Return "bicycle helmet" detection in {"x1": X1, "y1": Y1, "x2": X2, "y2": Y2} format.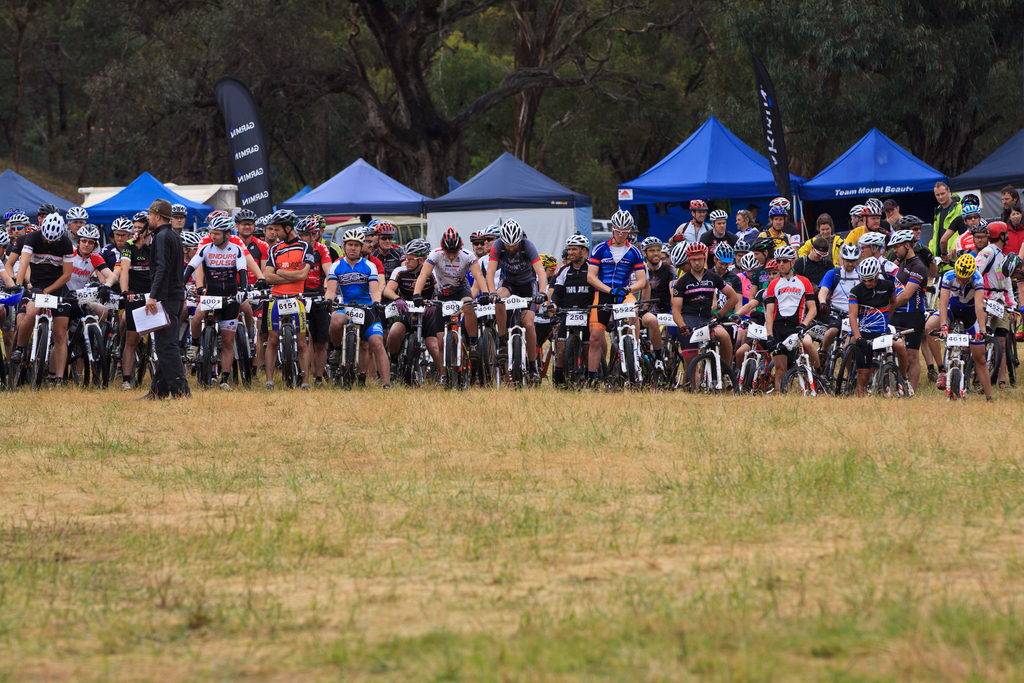
{"x1": 268, "y1": 206, "x2": 299, "y2": 222}.
